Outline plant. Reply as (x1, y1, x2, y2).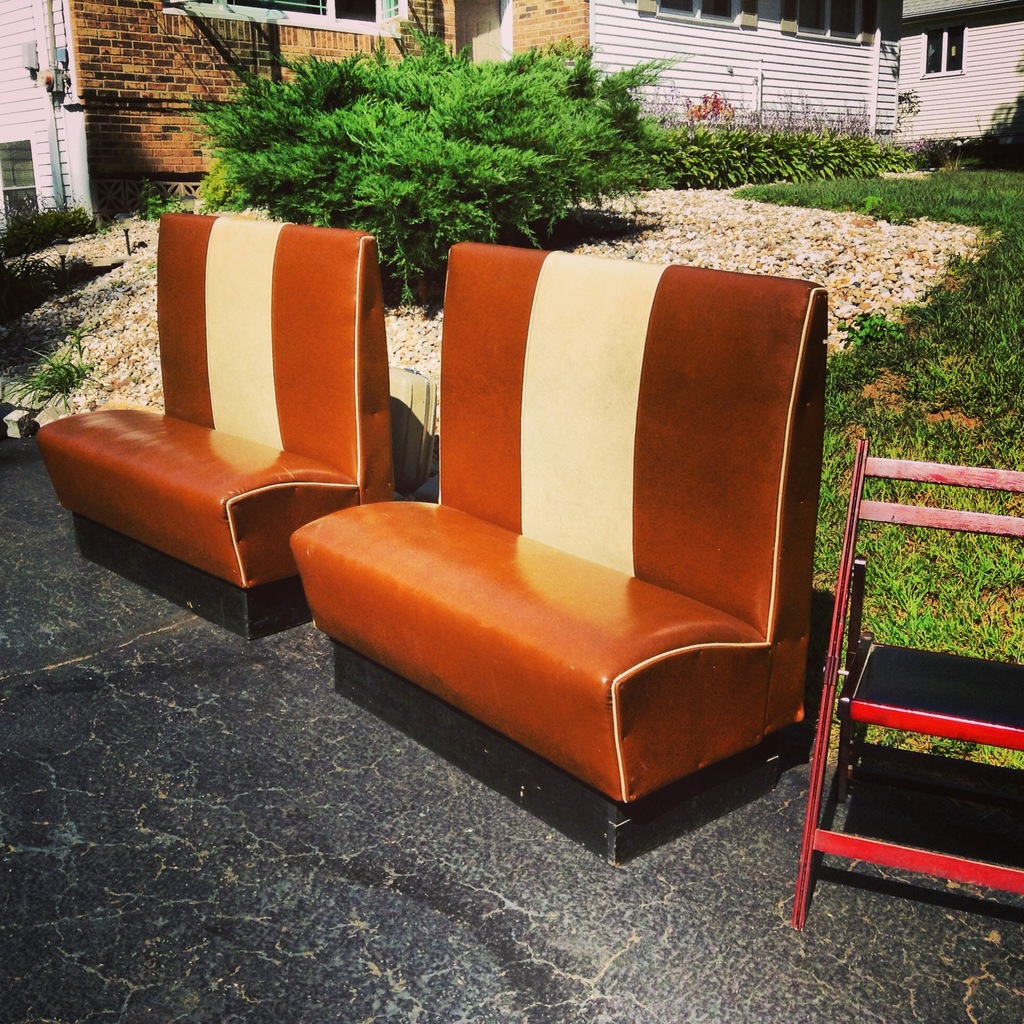
(144, 175, 200, 225).
